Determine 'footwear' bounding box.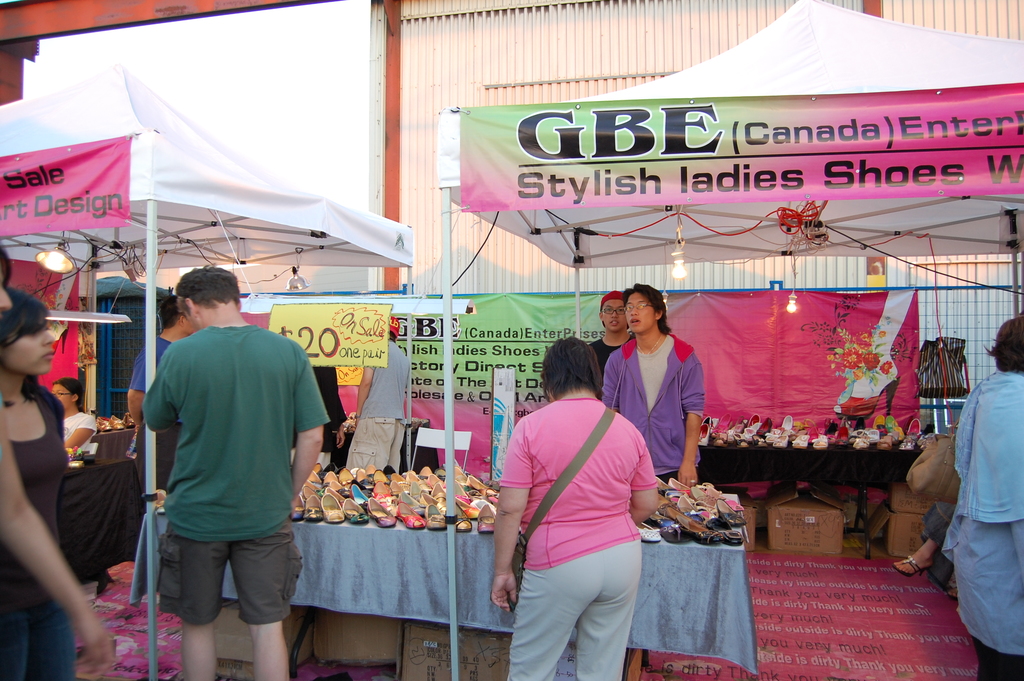
Determined: left=892, top=555, right=930, bottom=580.
